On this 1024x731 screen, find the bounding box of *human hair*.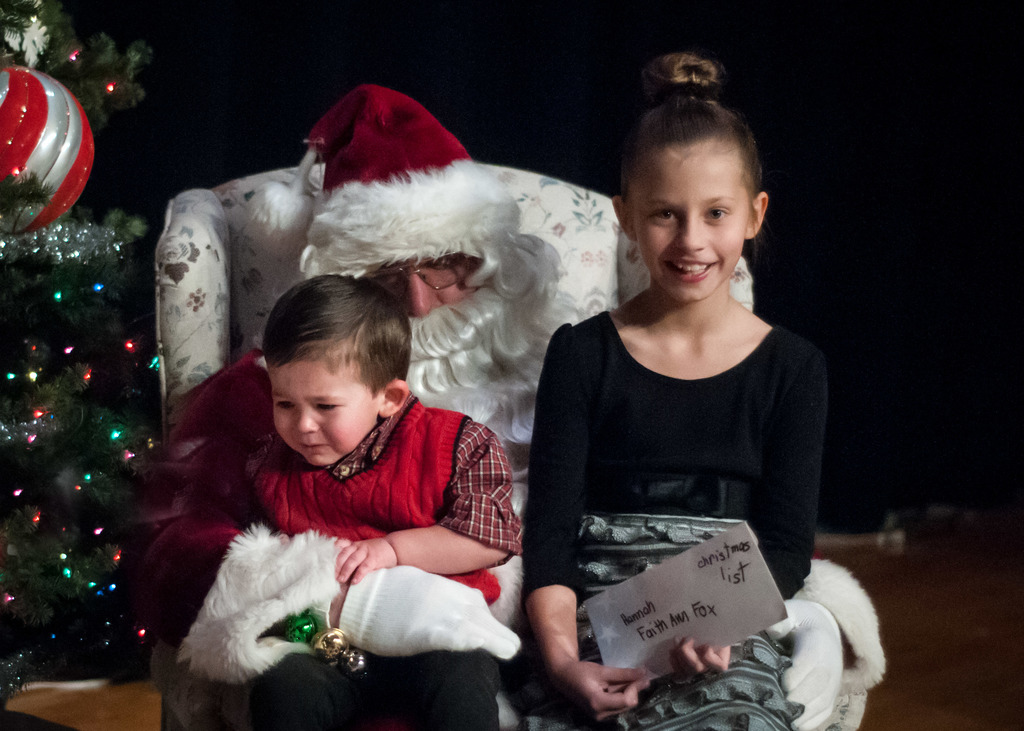
Bounding box: (x1=461, y1=239, x2=546, y2=297).
